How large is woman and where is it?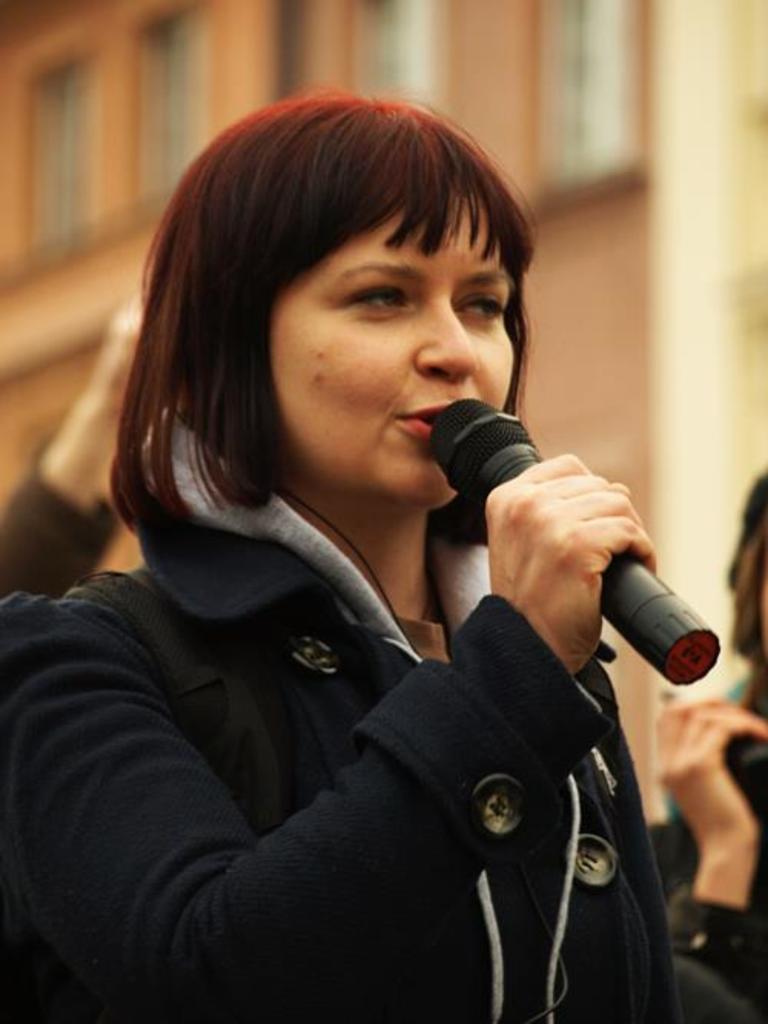
Bounding box: {"x1": 5, "y1": 101, "x2": 684, "y2": 1023}.
